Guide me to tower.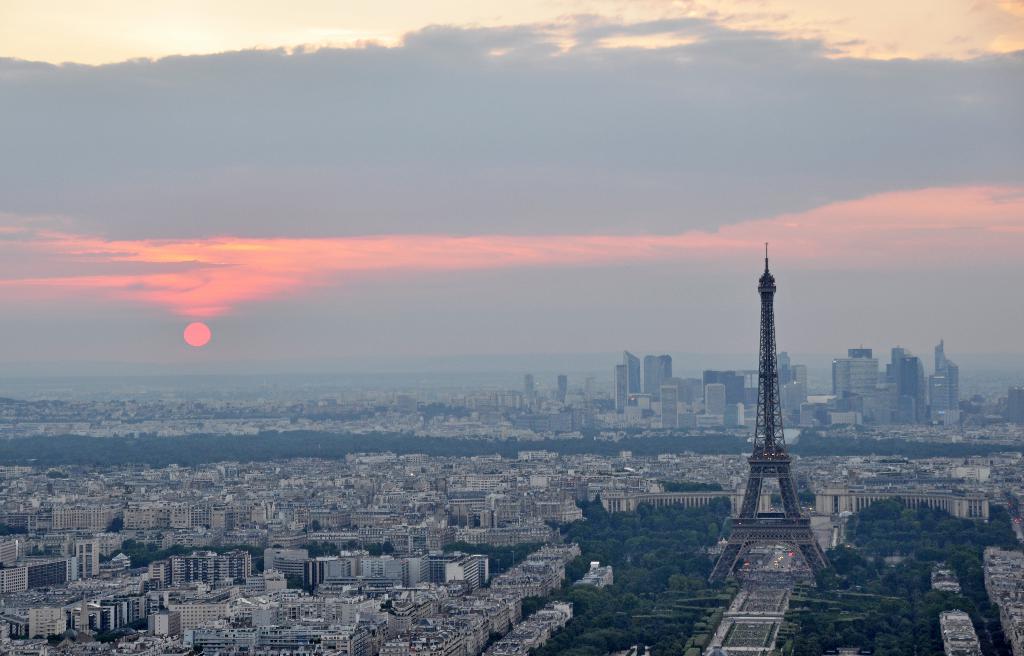
Guidance: (x1=932, y1=343, x2=959, y2=424).
